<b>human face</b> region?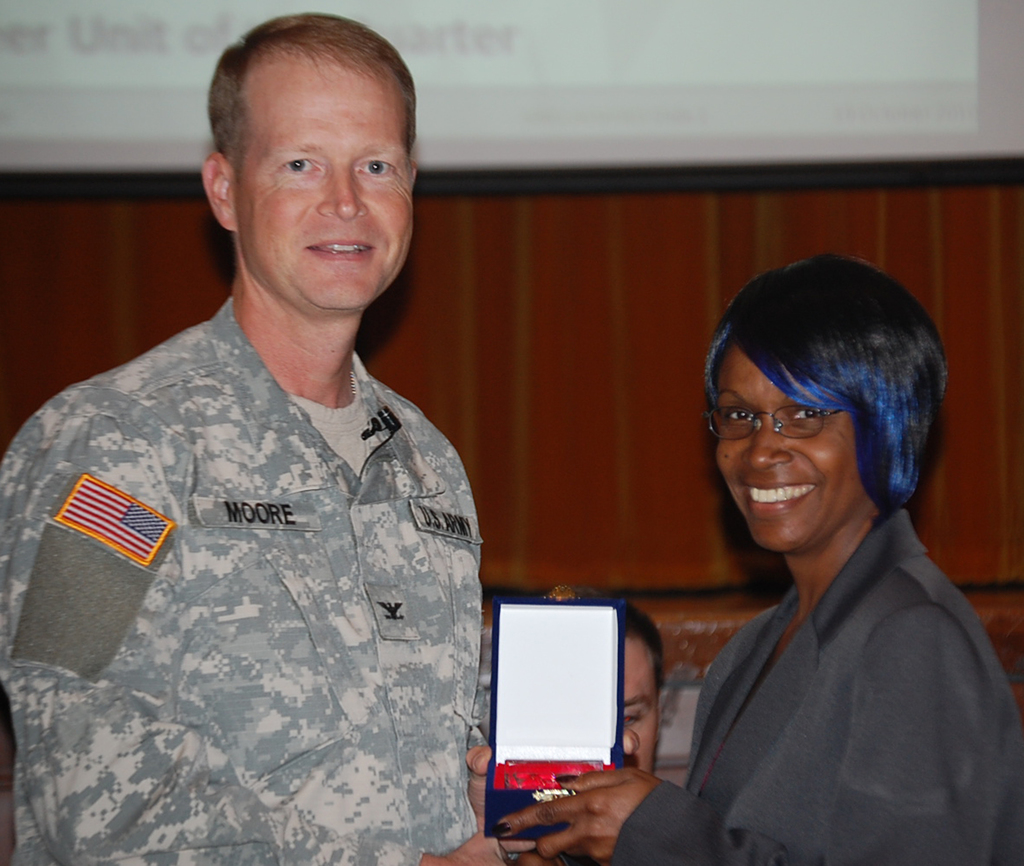
Rect(230, 60, 415, 312)
